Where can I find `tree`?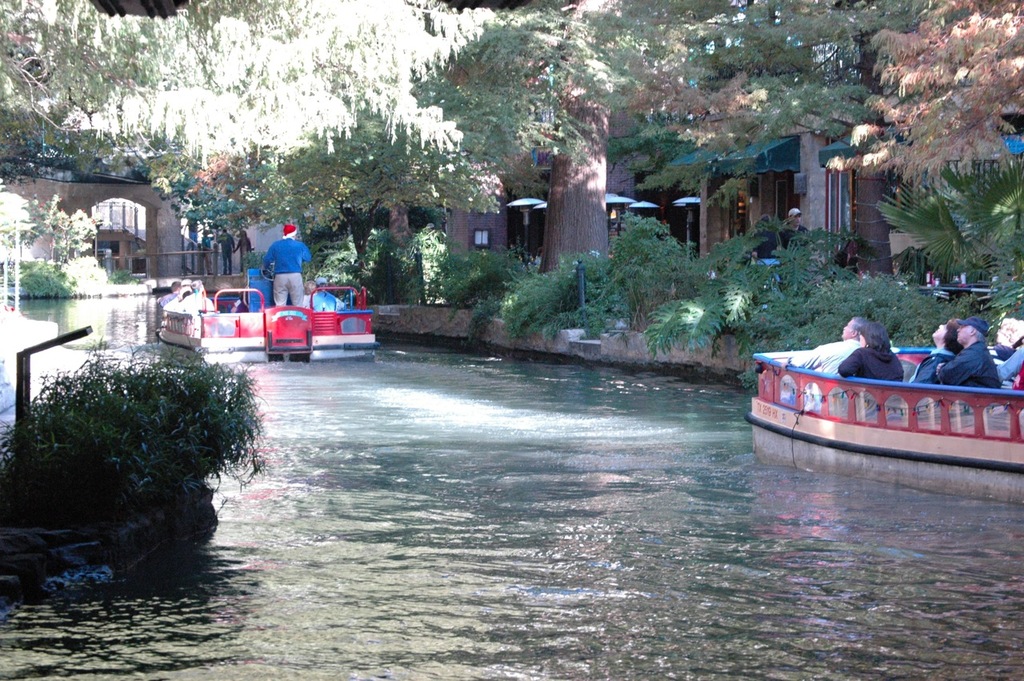
You can find it at box=[842, 0, 1023, 160].
